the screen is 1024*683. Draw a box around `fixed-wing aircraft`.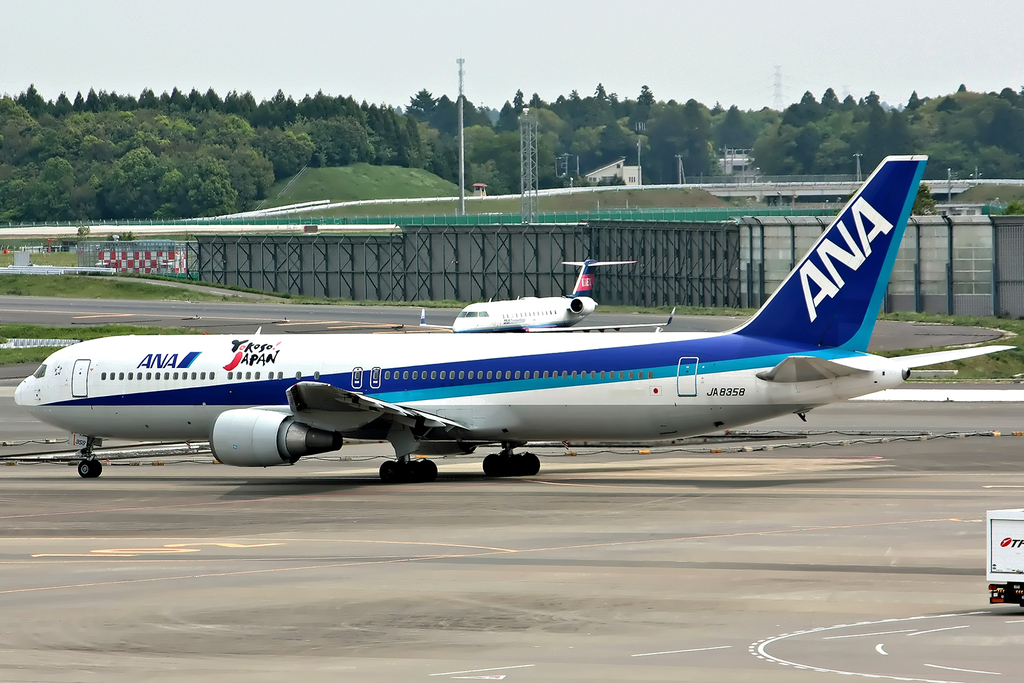
13 155 1016 479.
